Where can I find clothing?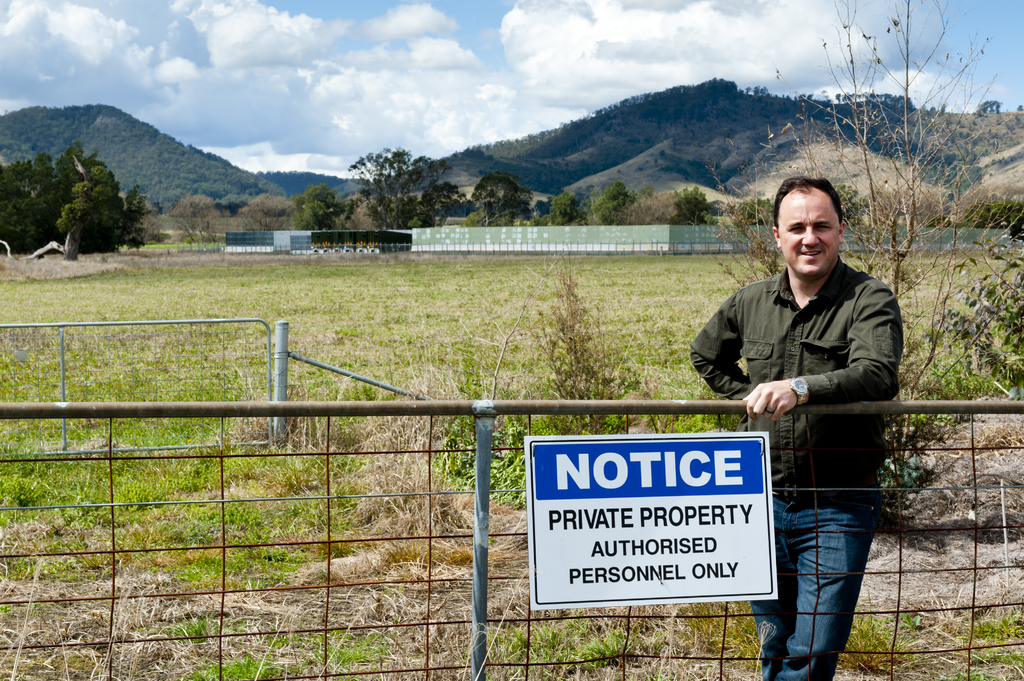
You can find it at box(701, 263, 881, 664).
